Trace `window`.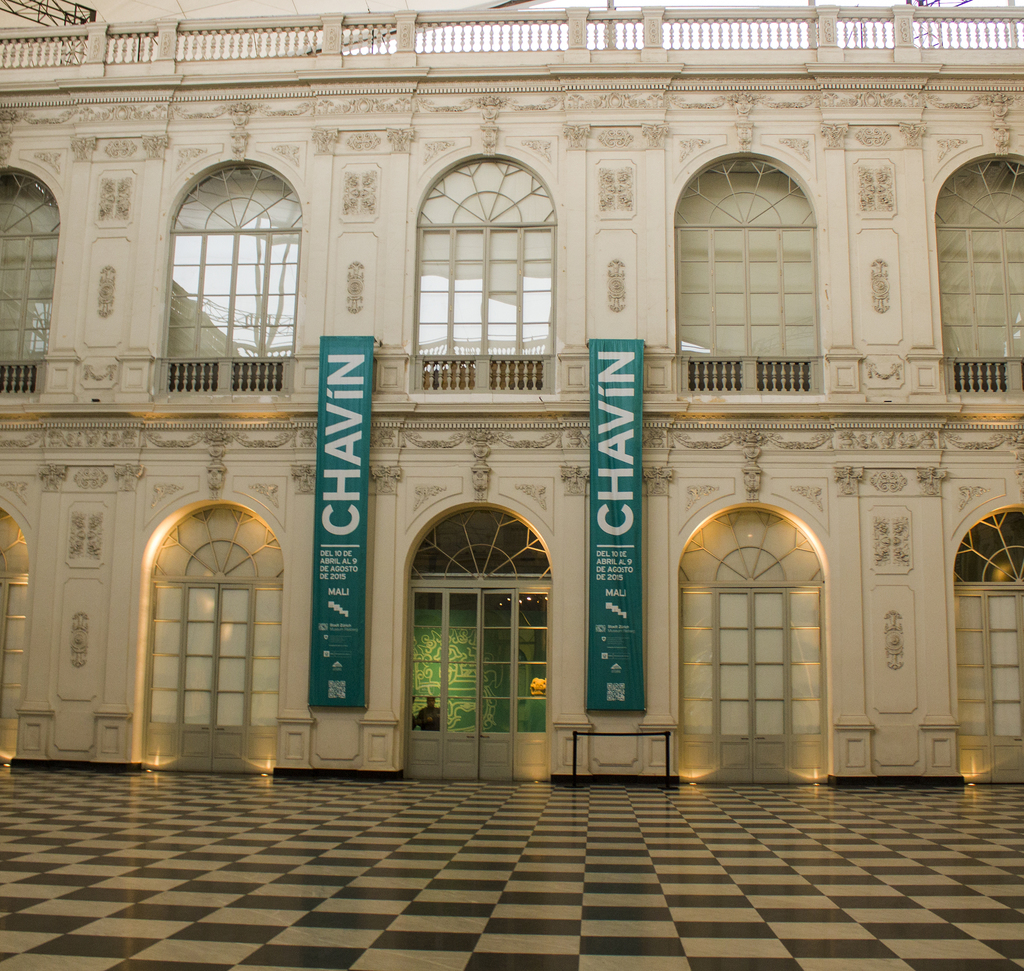
Traced to detection(673, 143, 822, 357).
